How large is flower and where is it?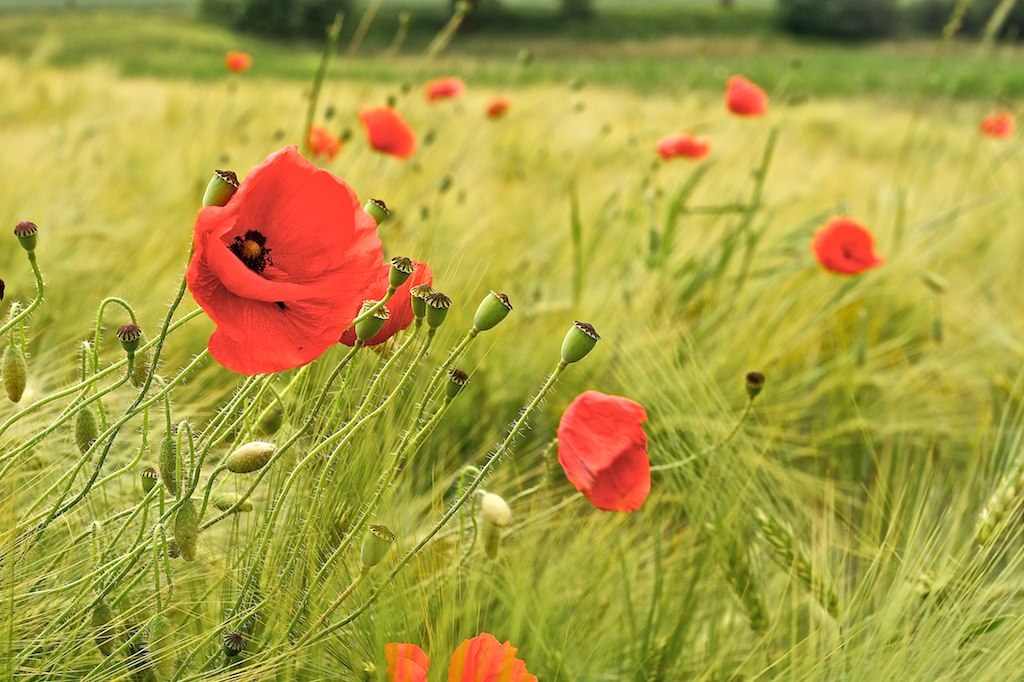
Bounding box: 381/638/429/681.
